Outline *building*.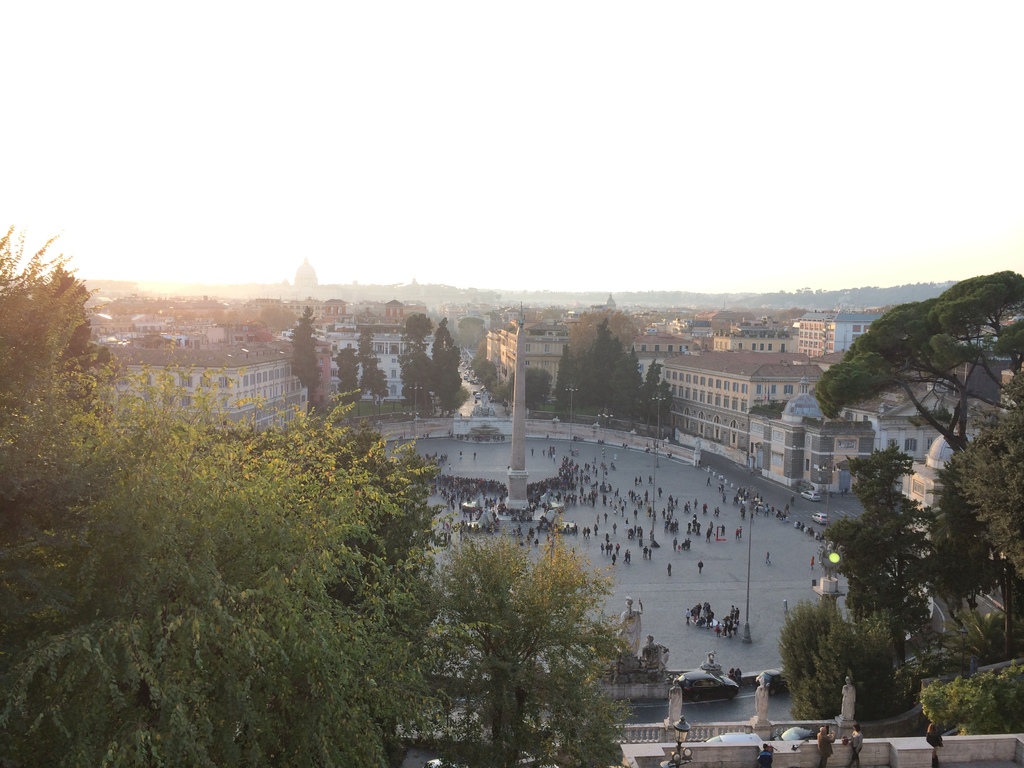
Outline: bbox=(840, 413, 943, 462).
